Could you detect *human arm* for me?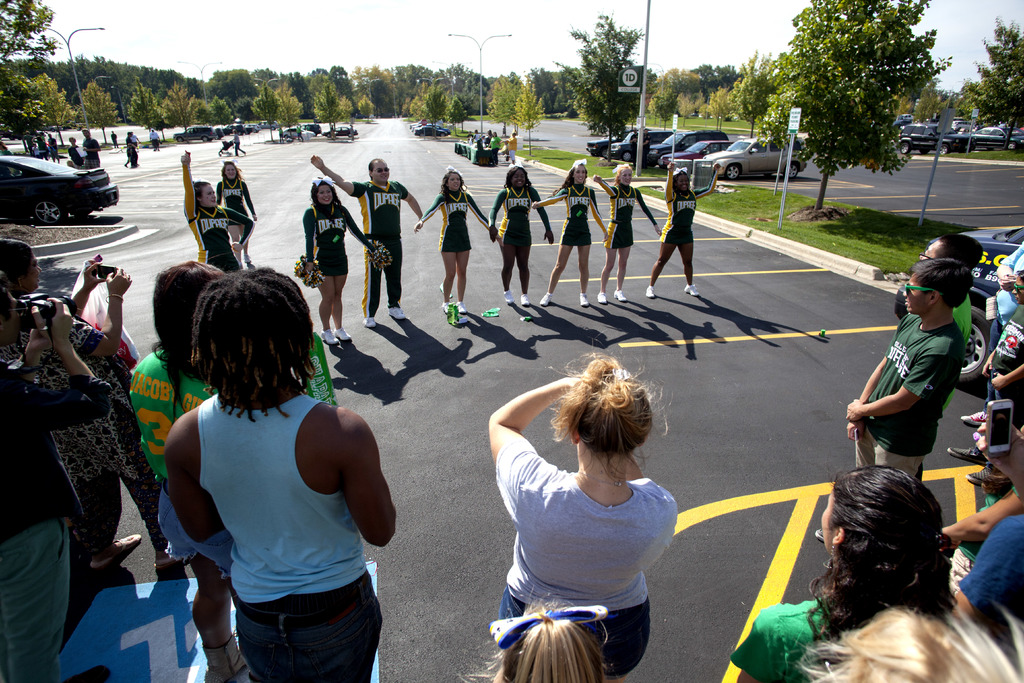
Detection result: crop(627, 443, 680, 526).
